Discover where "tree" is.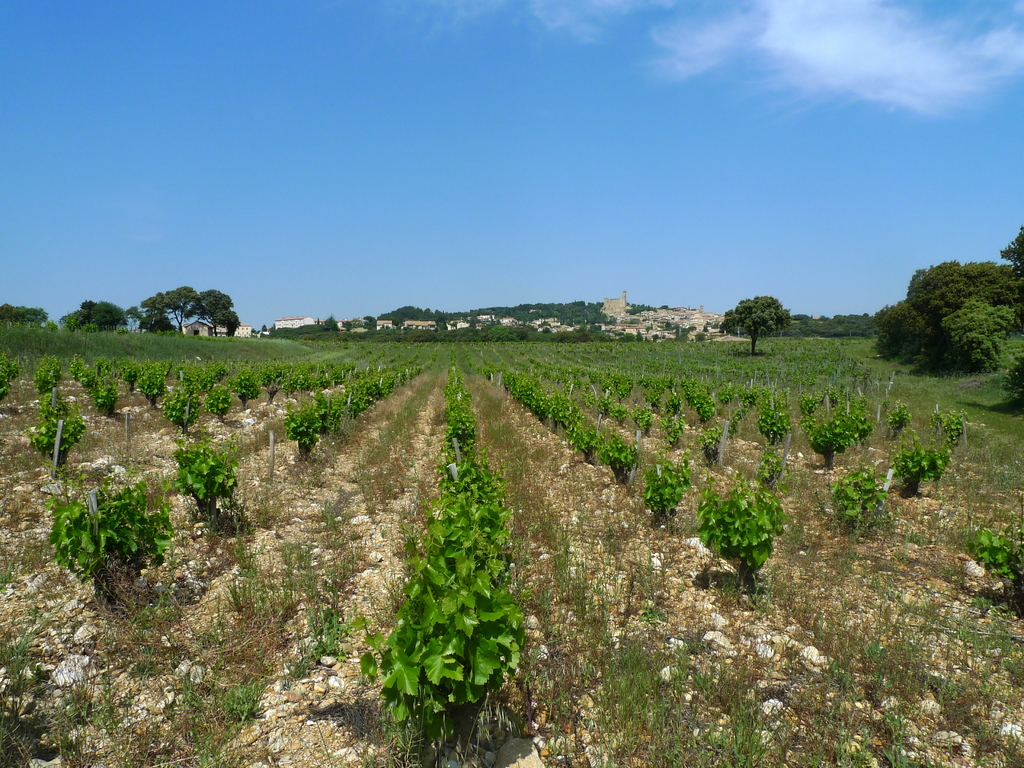
Discovered at x1=1000 y1=227 x2=1023 y2=273.
